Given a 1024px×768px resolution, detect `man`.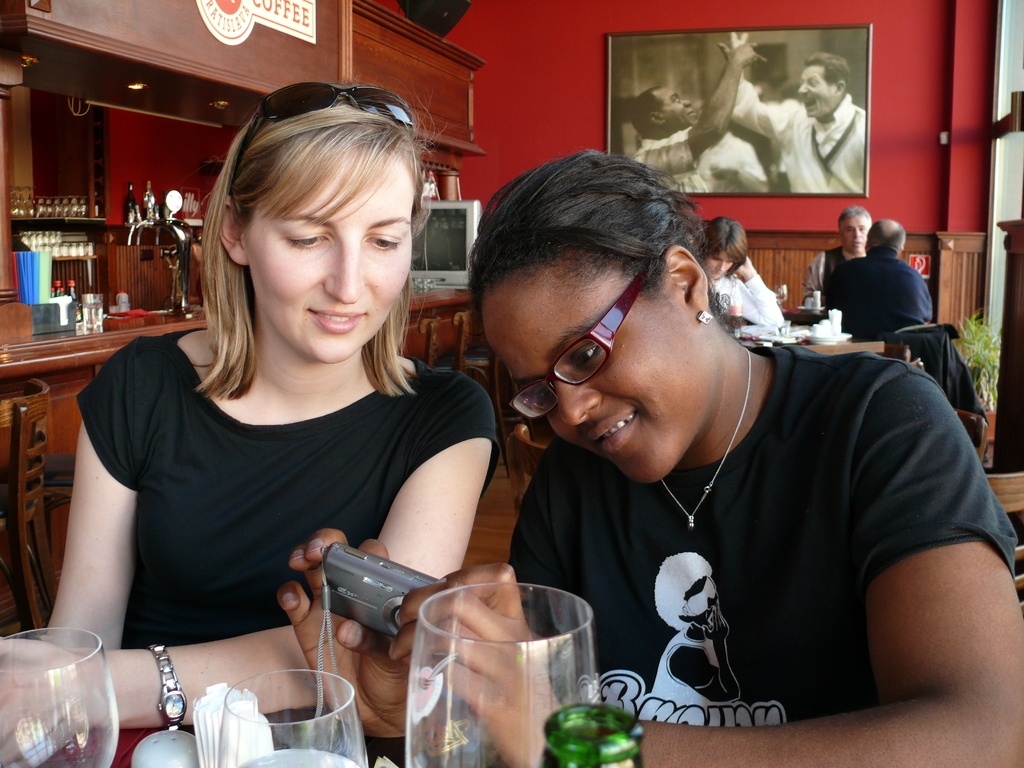
l=721, t=29, r=870, b=195.
